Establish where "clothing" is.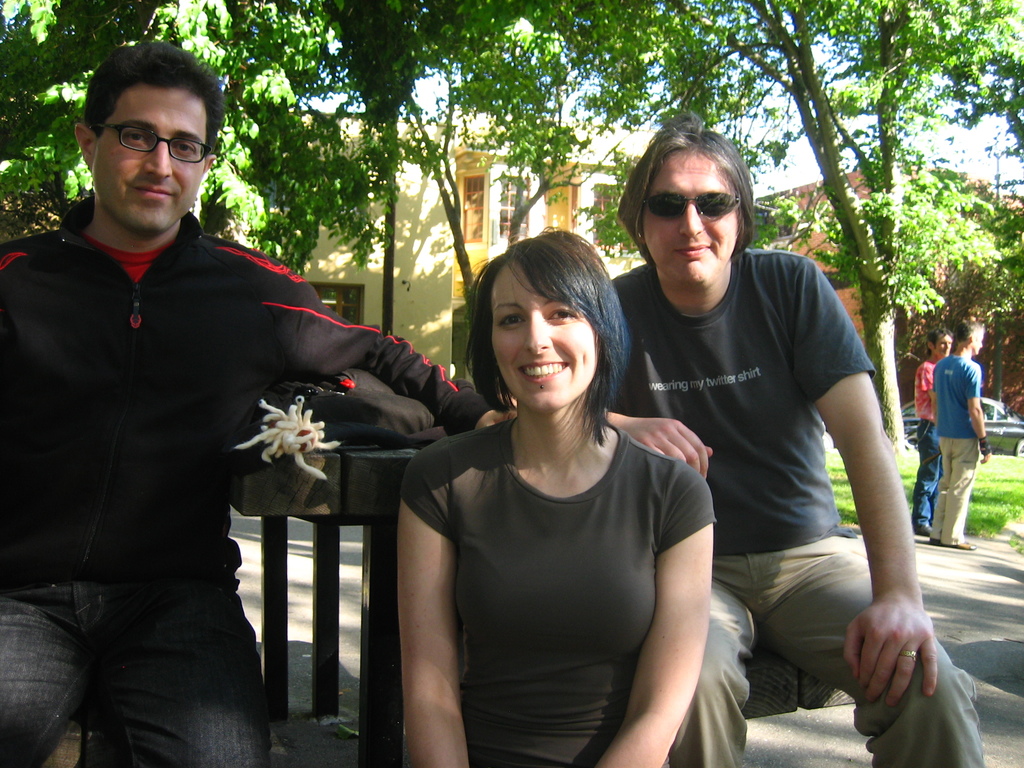
Established at 916/352/936/527.
